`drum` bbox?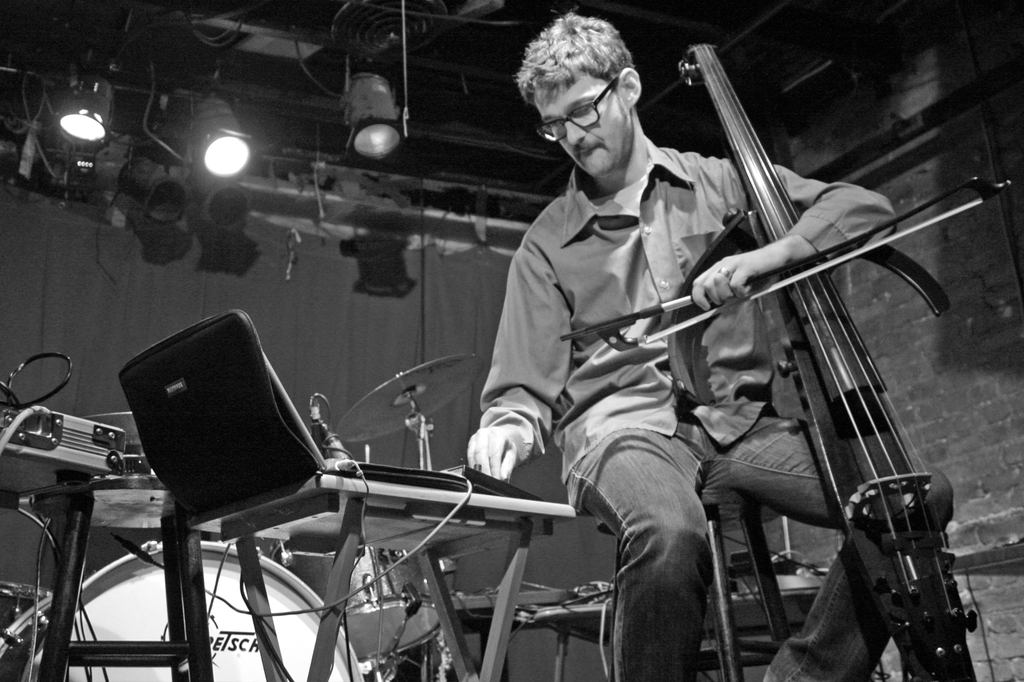
box(342, 547, 445, 669)
